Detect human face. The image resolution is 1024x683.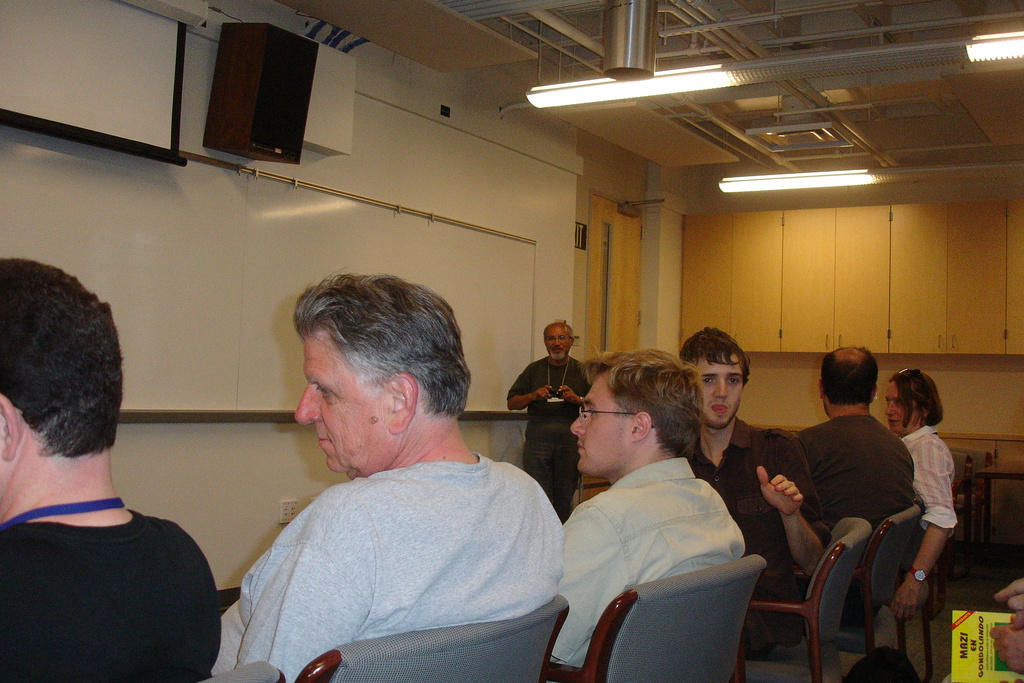
<region>296, 329, 387, 473</region>.
